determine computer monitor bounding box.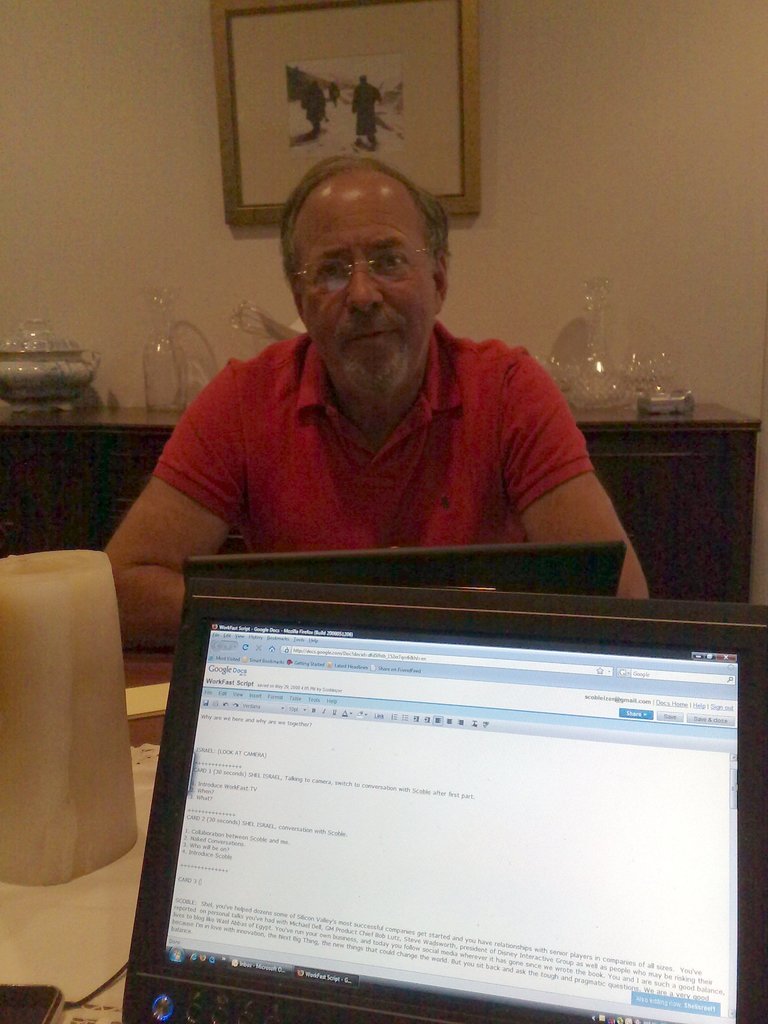
Determined: (left=187, top=534, right=632, bottom=596).
